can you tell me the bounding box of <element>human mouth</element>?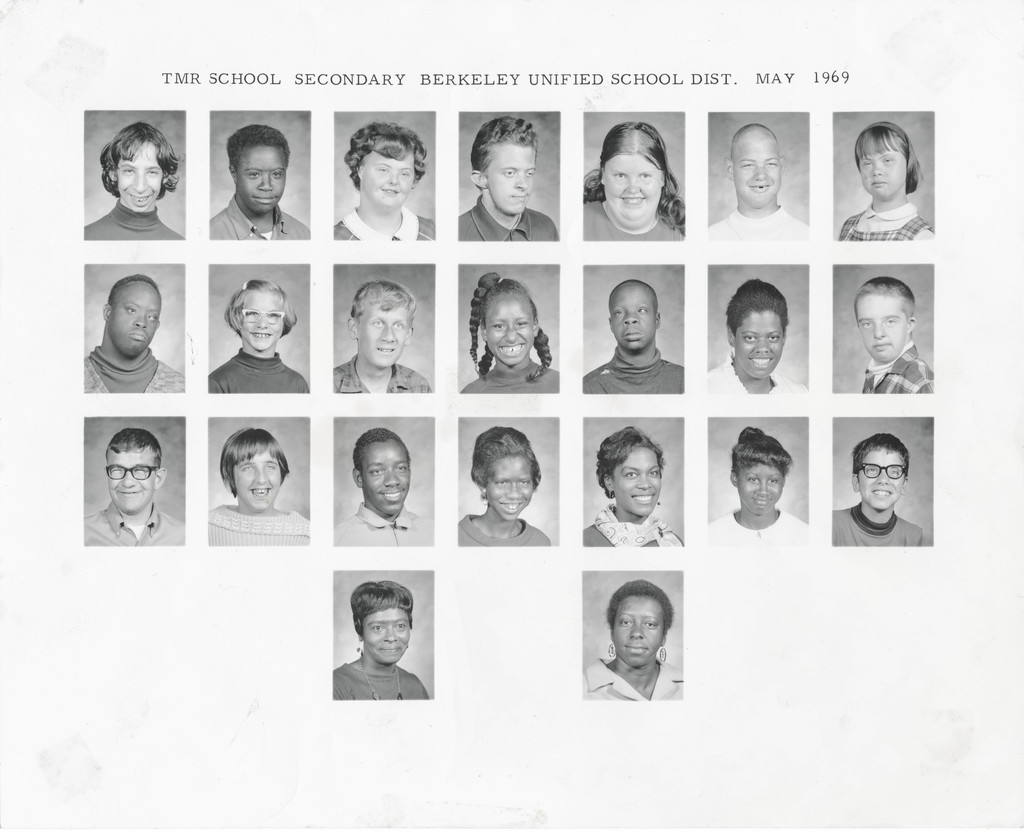
detection(630, 494, 655, 503).
